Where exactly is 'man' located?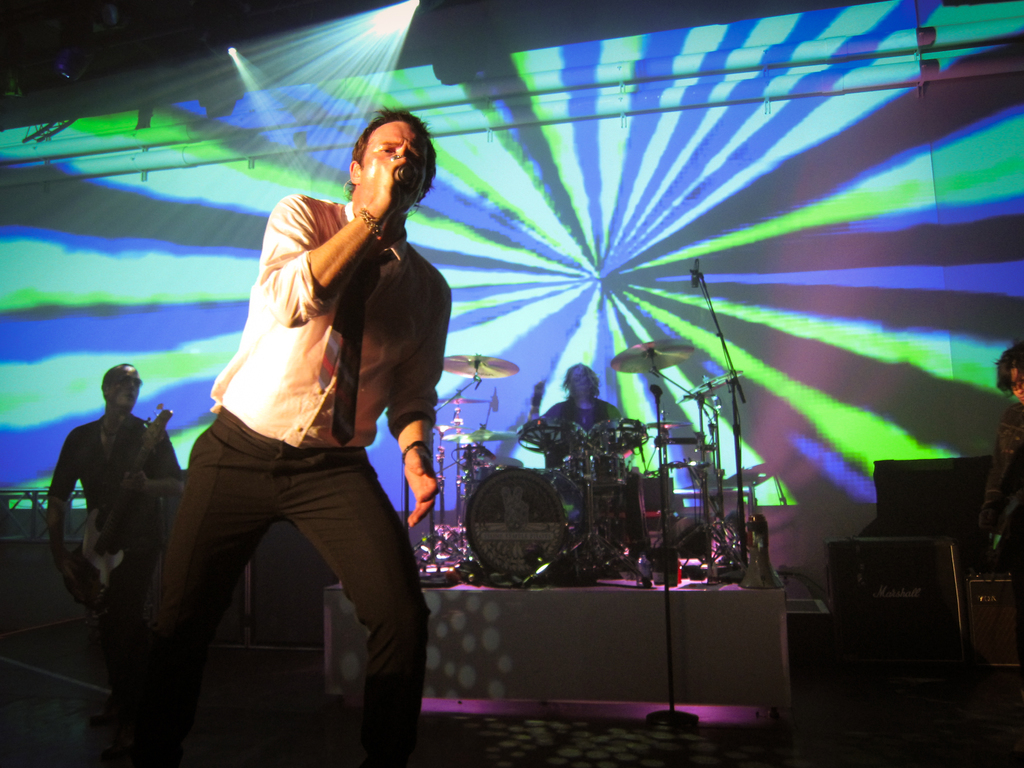
Its bounding box is [535,364,621,508].
